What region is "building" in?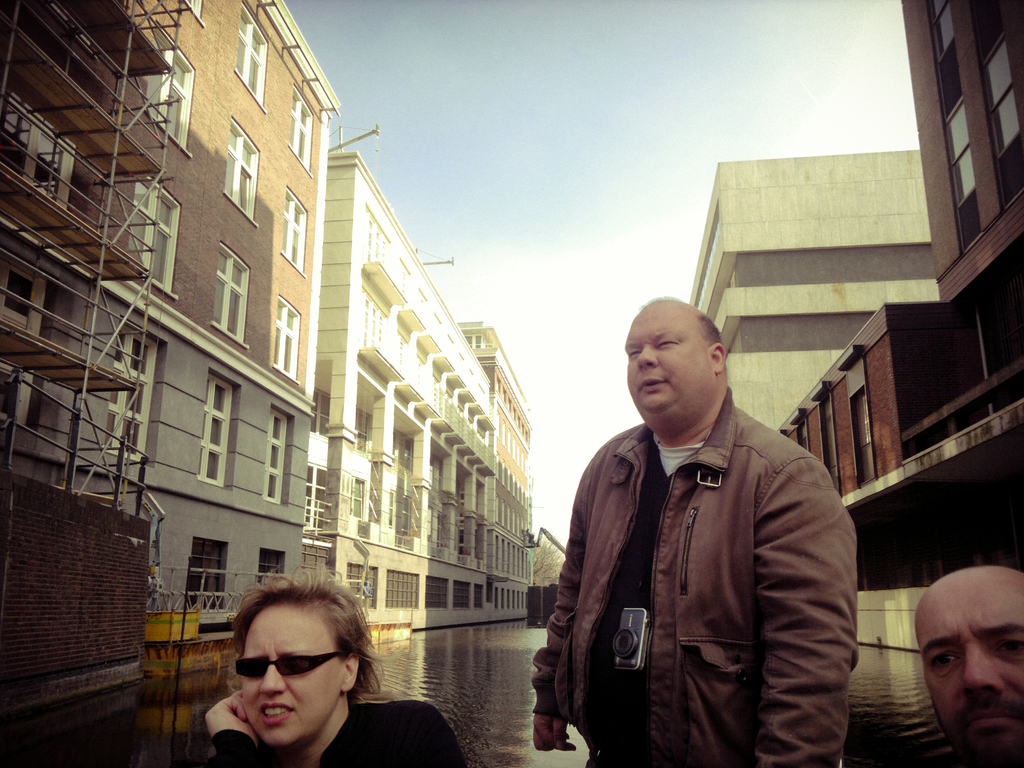
(0, 0, 342, 665).
